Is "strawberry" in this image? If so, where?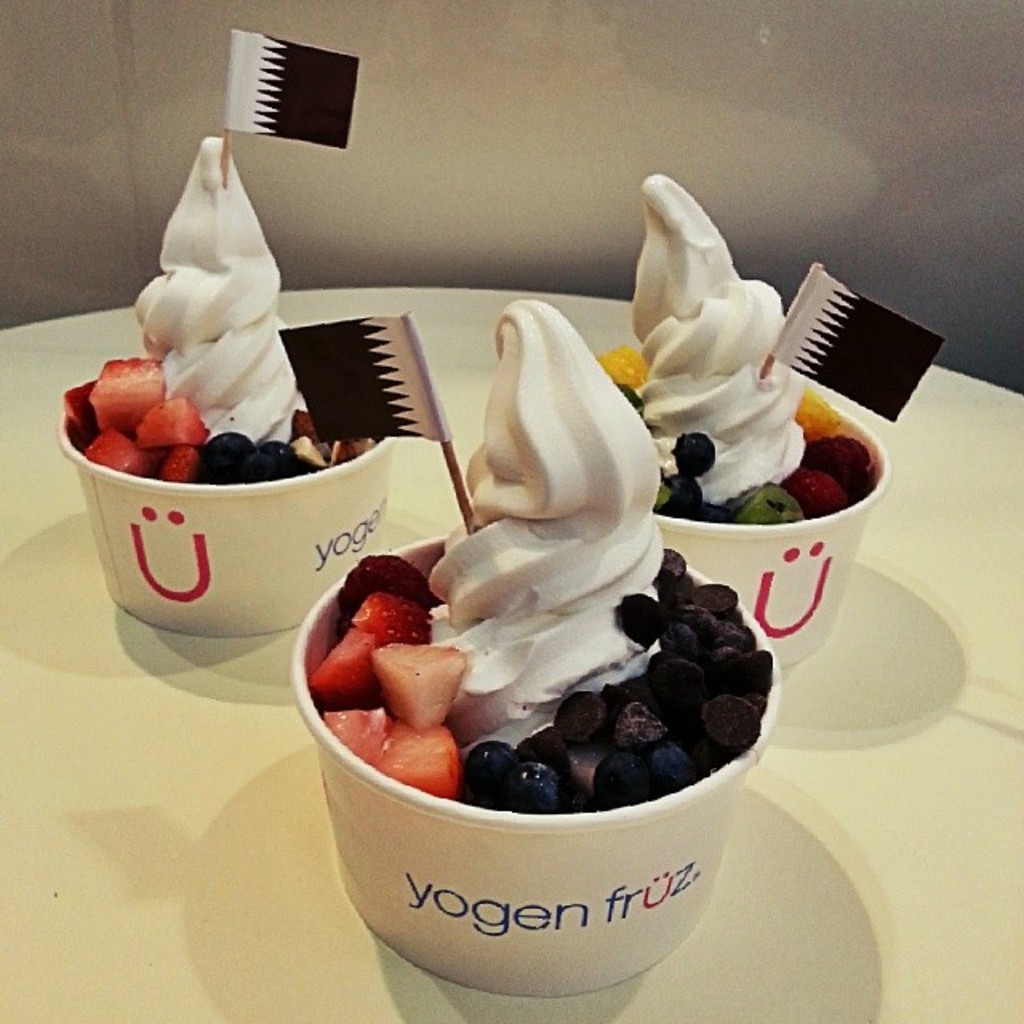
Yes, at <bbox>85, 426, 152, 482</bbox>.
